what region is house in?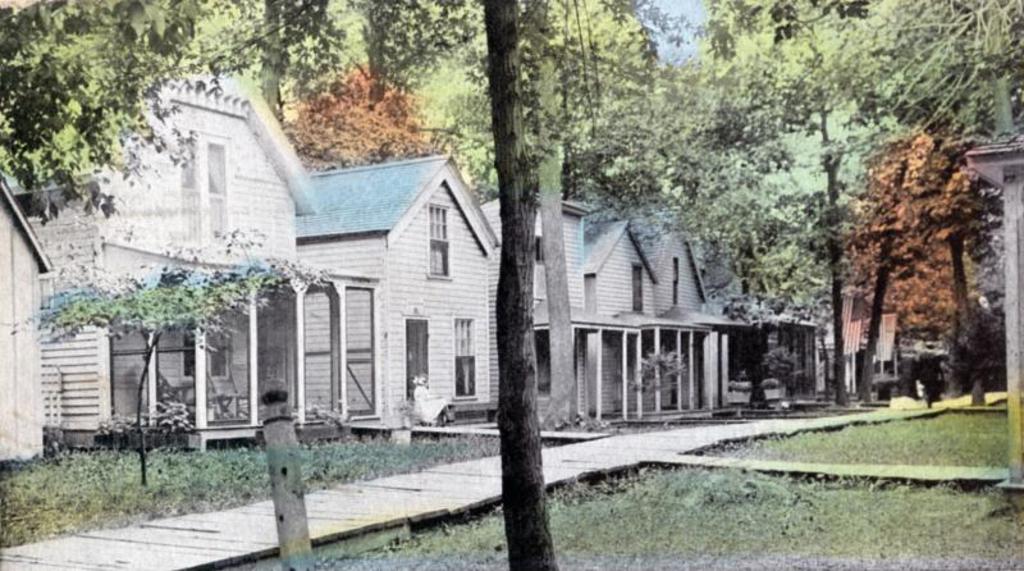
(300, 156, 508, 425).
